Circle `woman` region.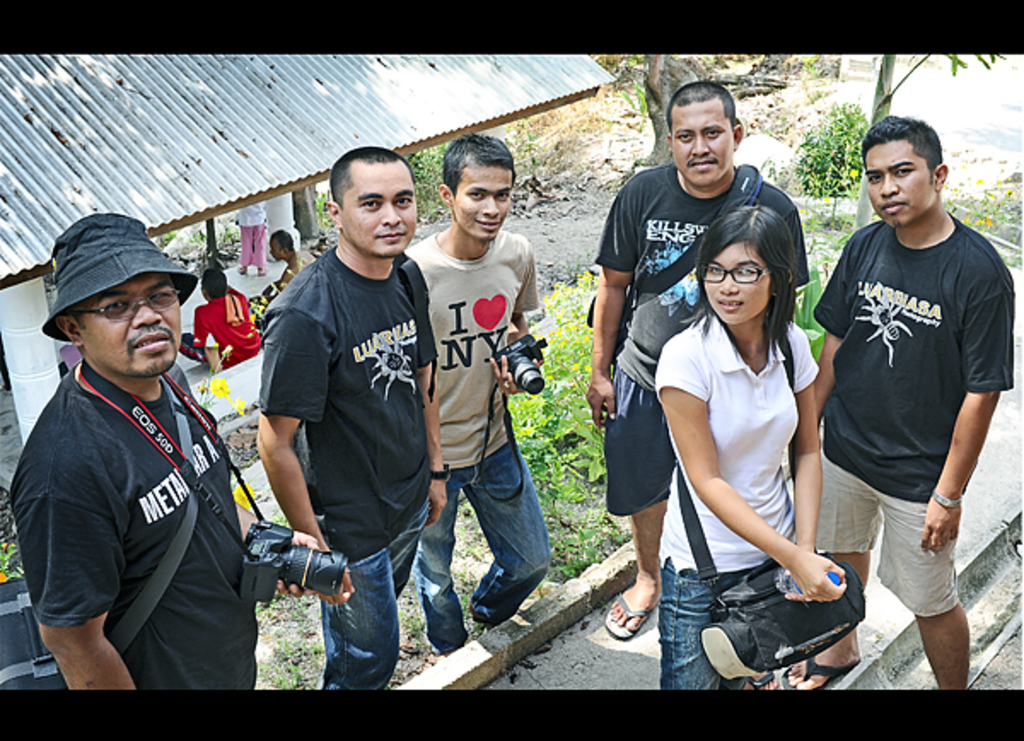
Region: select_region(637, 186, 838, 669).
